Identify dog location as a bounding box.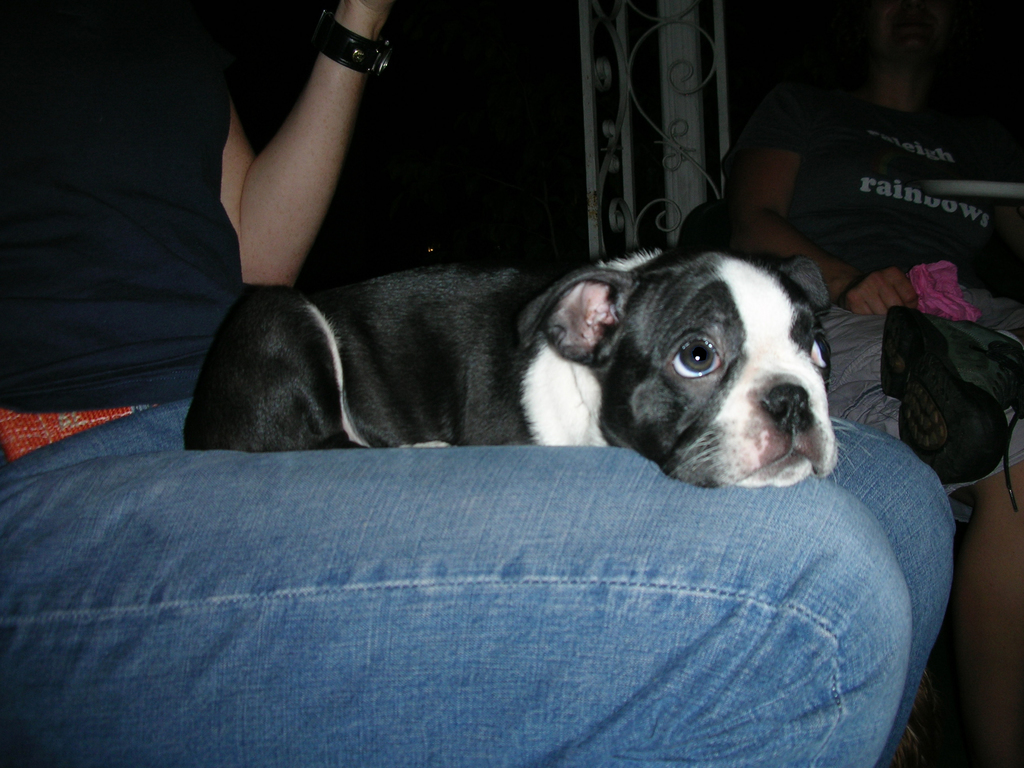
[182,250,886,487].
